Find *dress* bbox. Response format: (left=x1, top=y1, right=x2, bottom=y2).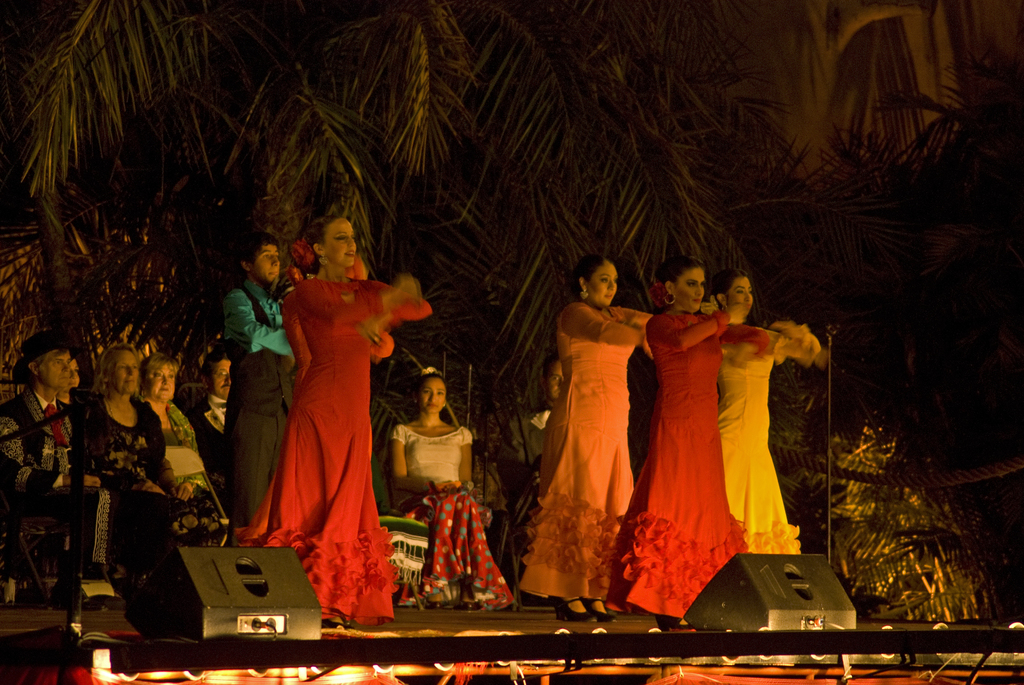
(left=520, top=304, right=652, bottom=597).
